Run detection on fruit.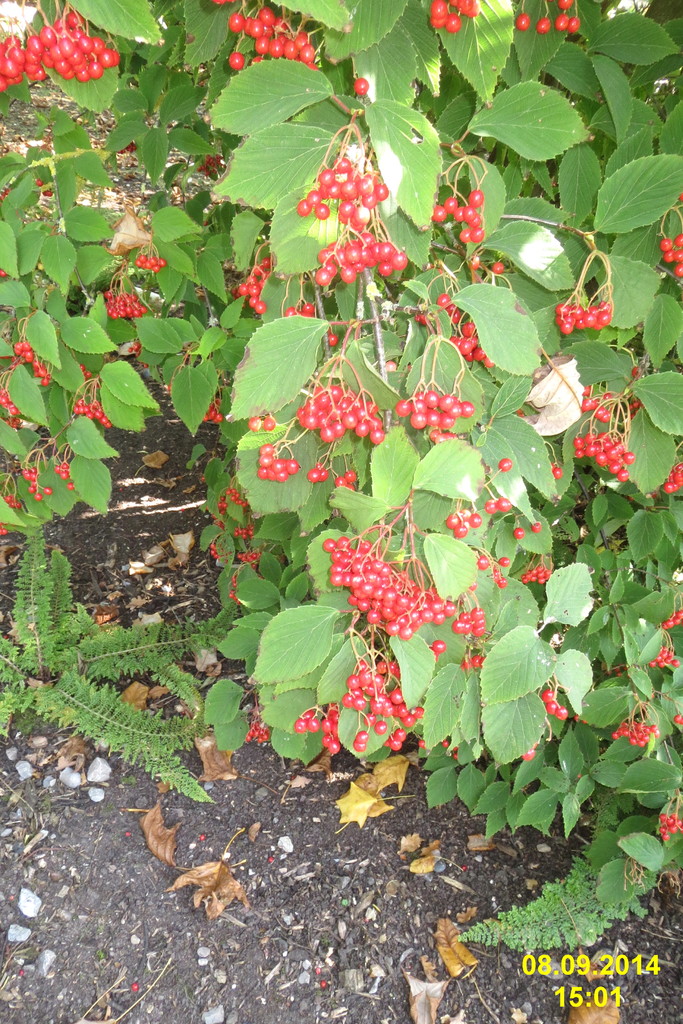
Result: (left=227, top=48, right=246, bottom=68).
